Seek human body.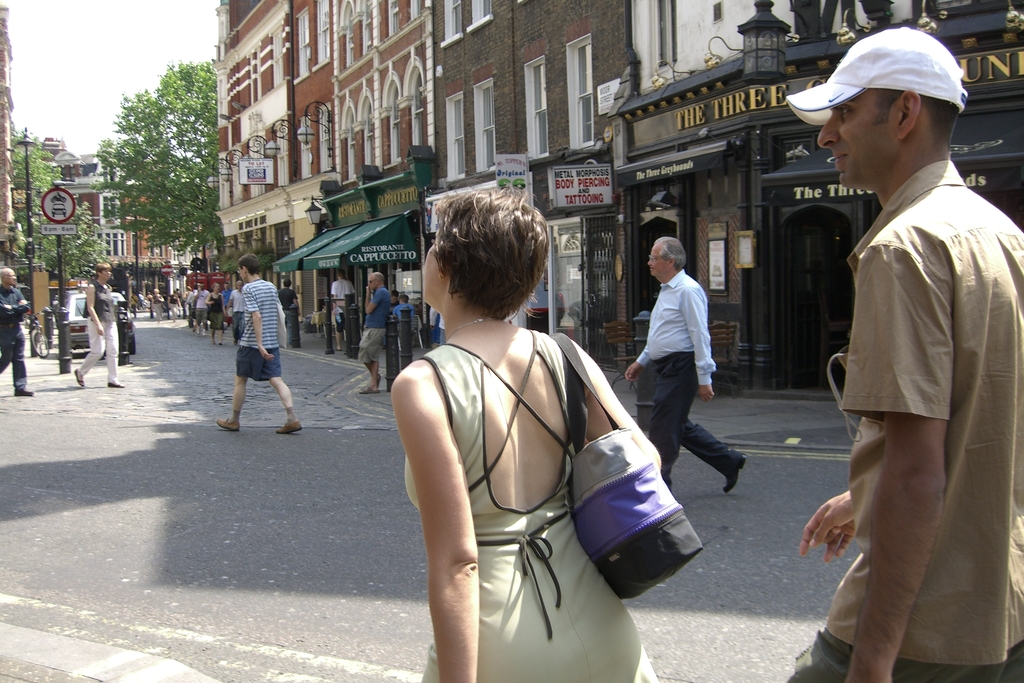
bbox=(331, 281, 355, 348).
